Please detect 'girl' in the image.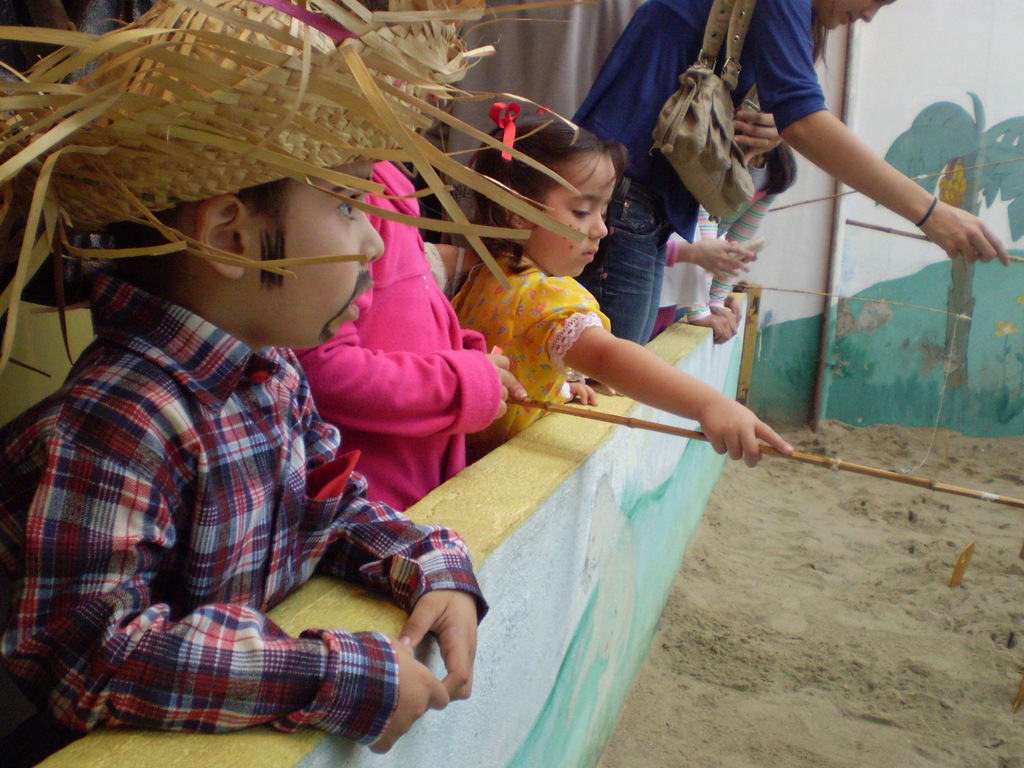
rect(445, 100, 799, 449).
